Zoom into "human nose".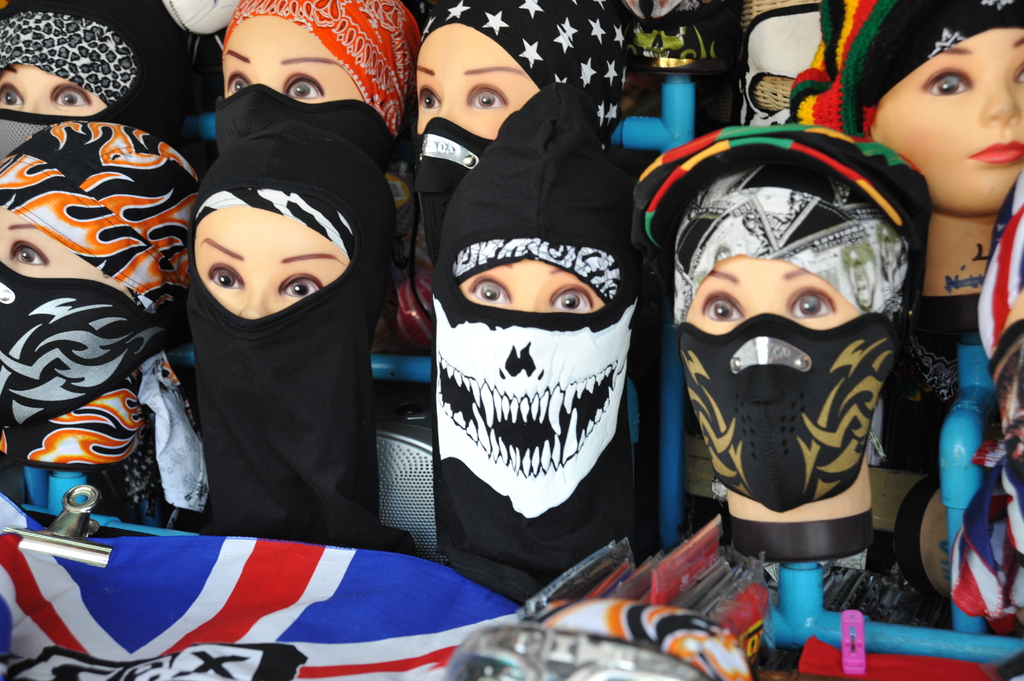
Zoom target: crop(236, 287, 269, 330).
